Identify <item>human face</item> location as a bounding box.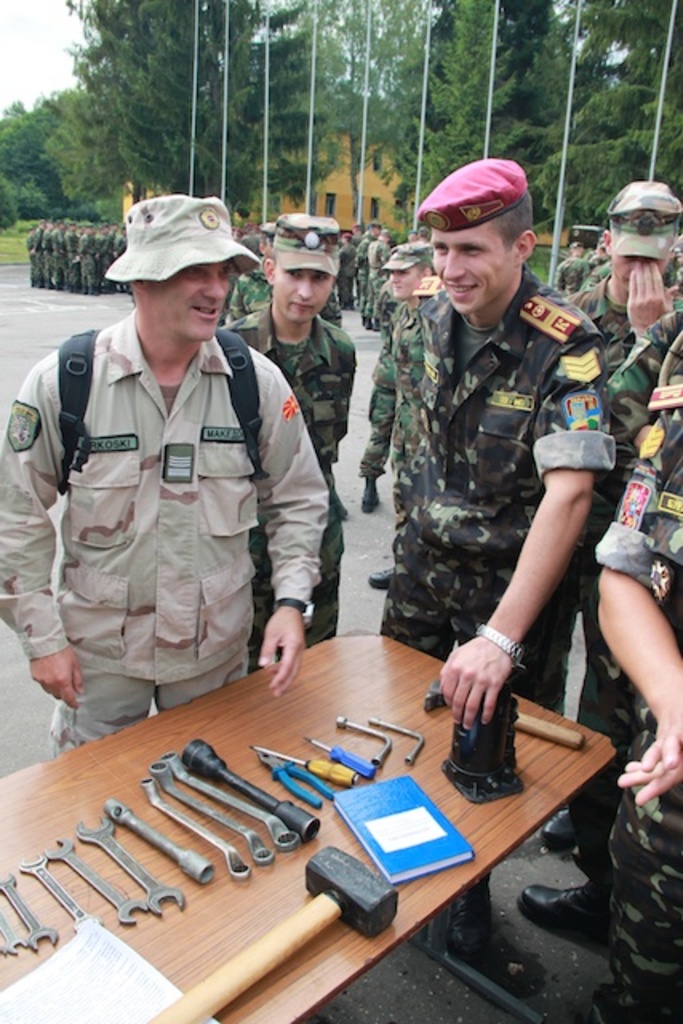
left=433, top=221, right=518, bottom=320.
